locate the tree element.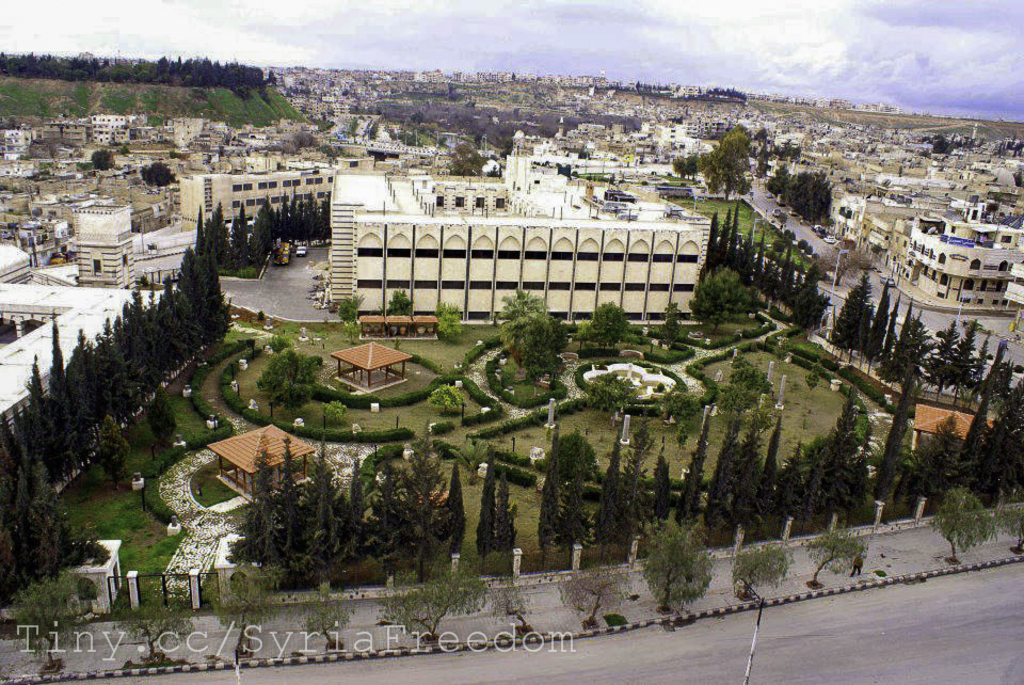
Element bbox: bbox=(496, 572, 529, 627).
